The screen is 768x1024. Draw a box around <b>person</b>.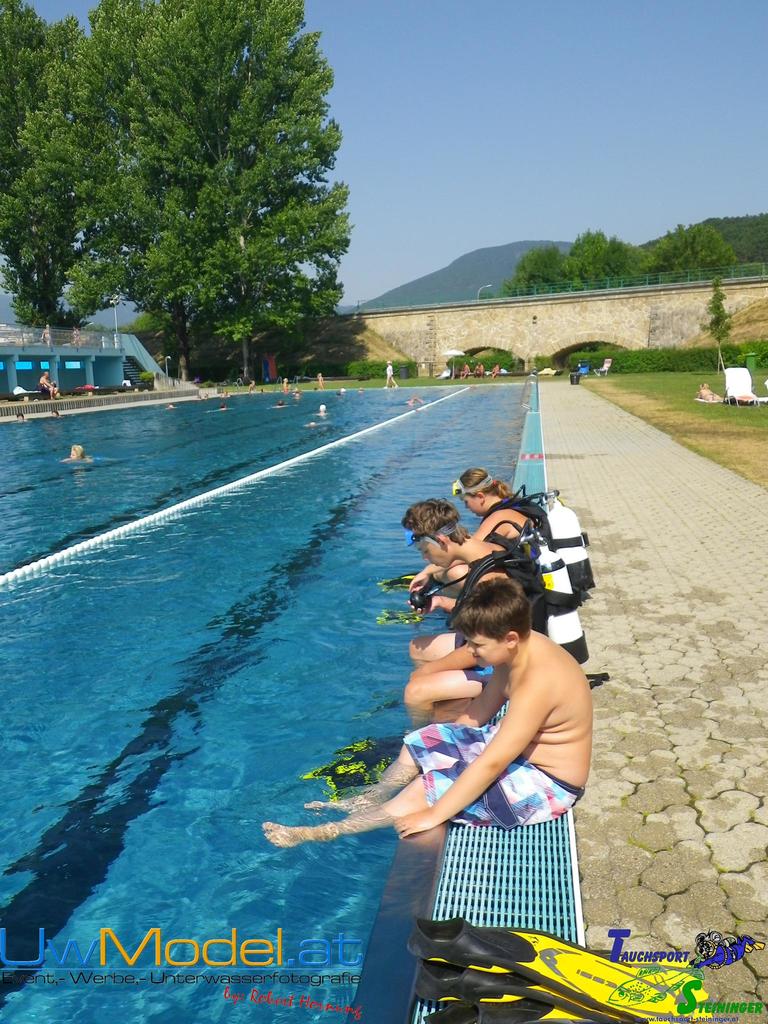
rect(254, 584, 584, 864).
